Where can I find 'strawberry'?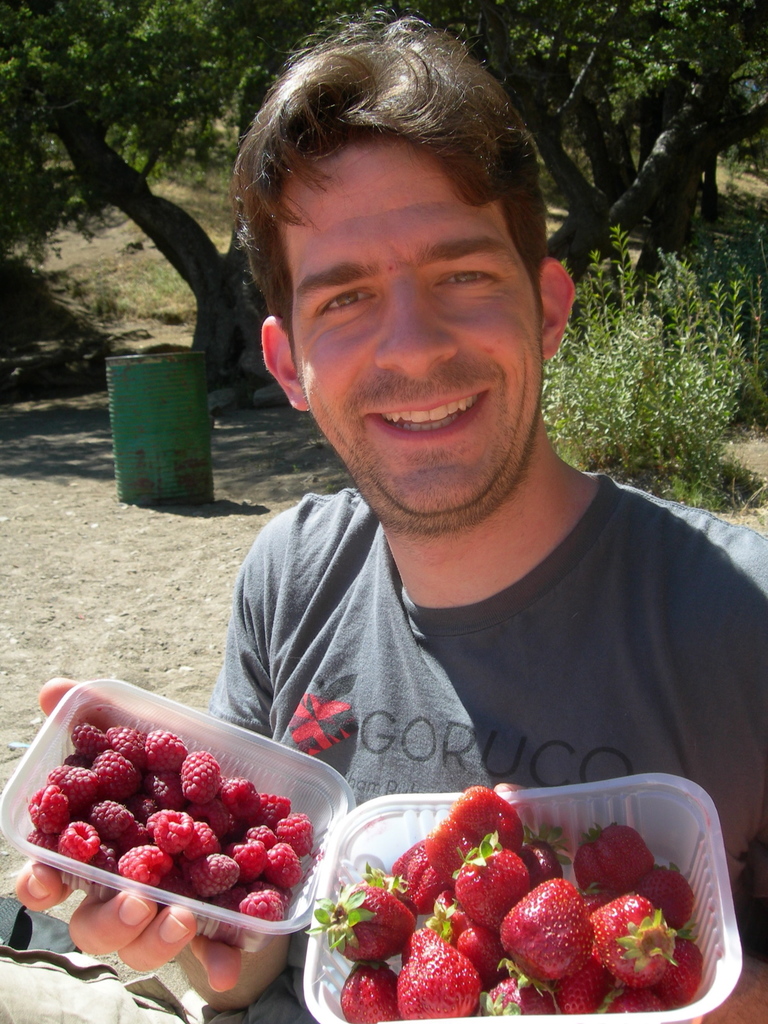
You can find it at [399, 932, 494, 1020].
